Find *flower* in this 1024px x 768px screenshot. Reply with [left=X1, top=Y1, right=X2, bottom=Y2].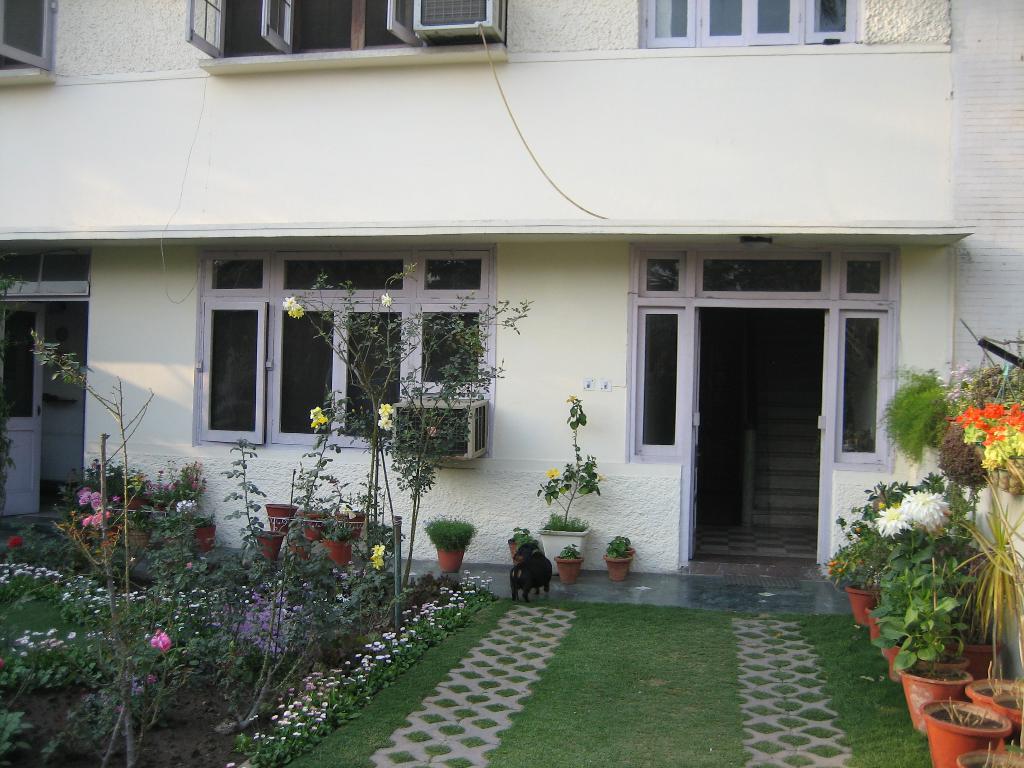
[left=151, top=625, right=171, bottom=651].
